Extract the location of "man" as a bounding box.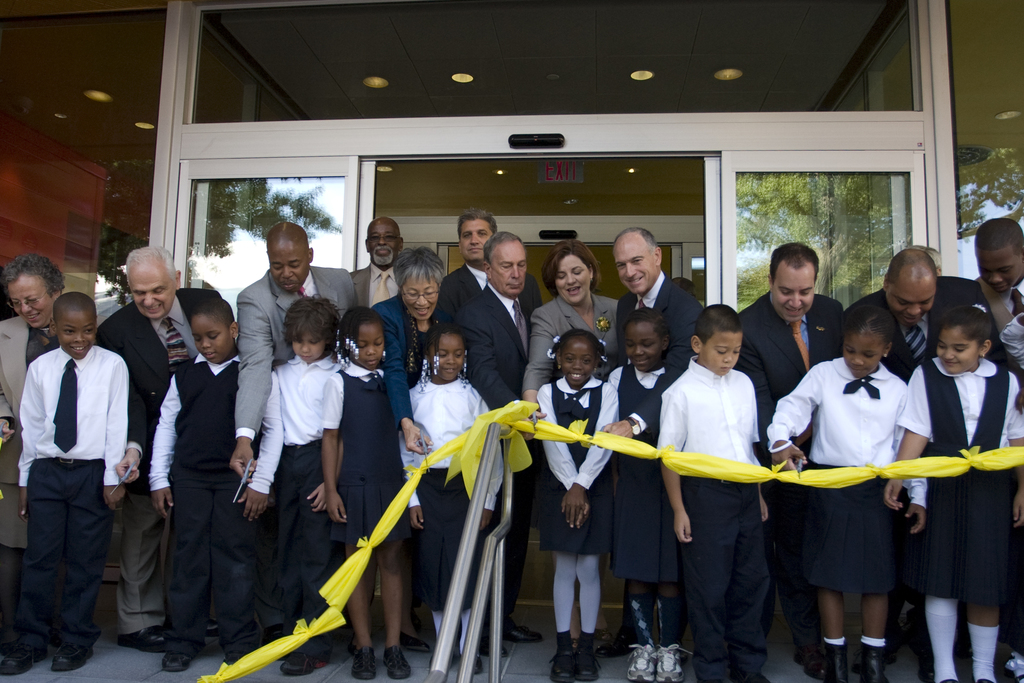
<region>732, 245, 846, 681</region>.
